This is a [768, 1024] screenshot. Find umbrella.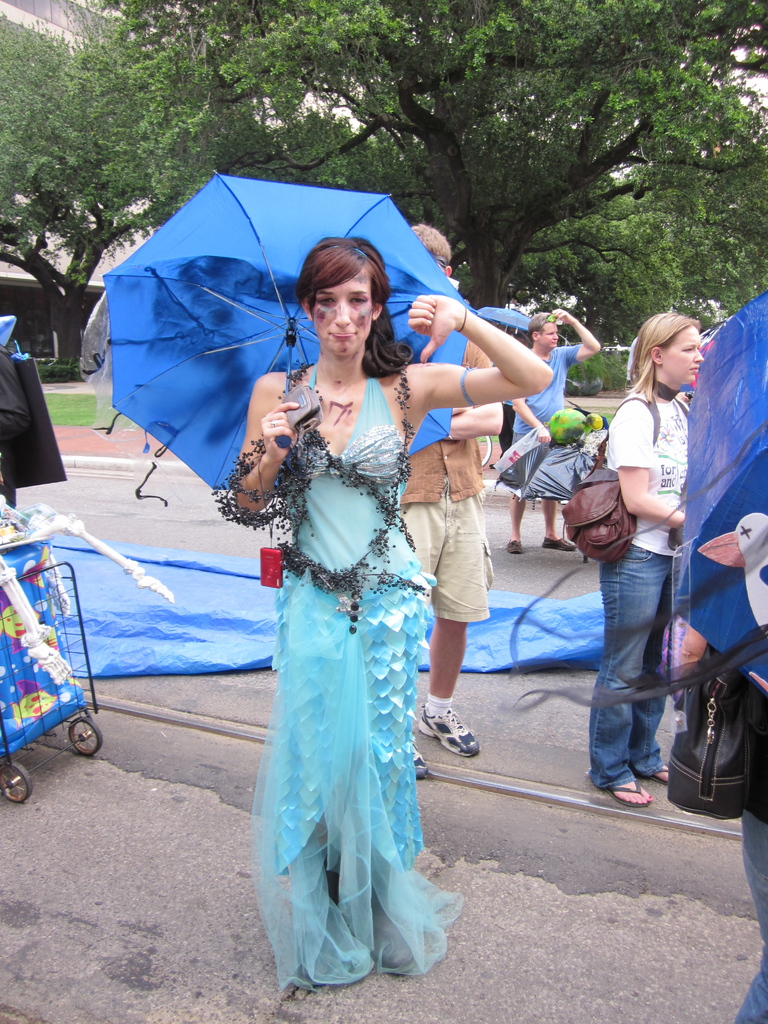
Bounding box: x1=102, y1=170, x2=478, y2=490.
